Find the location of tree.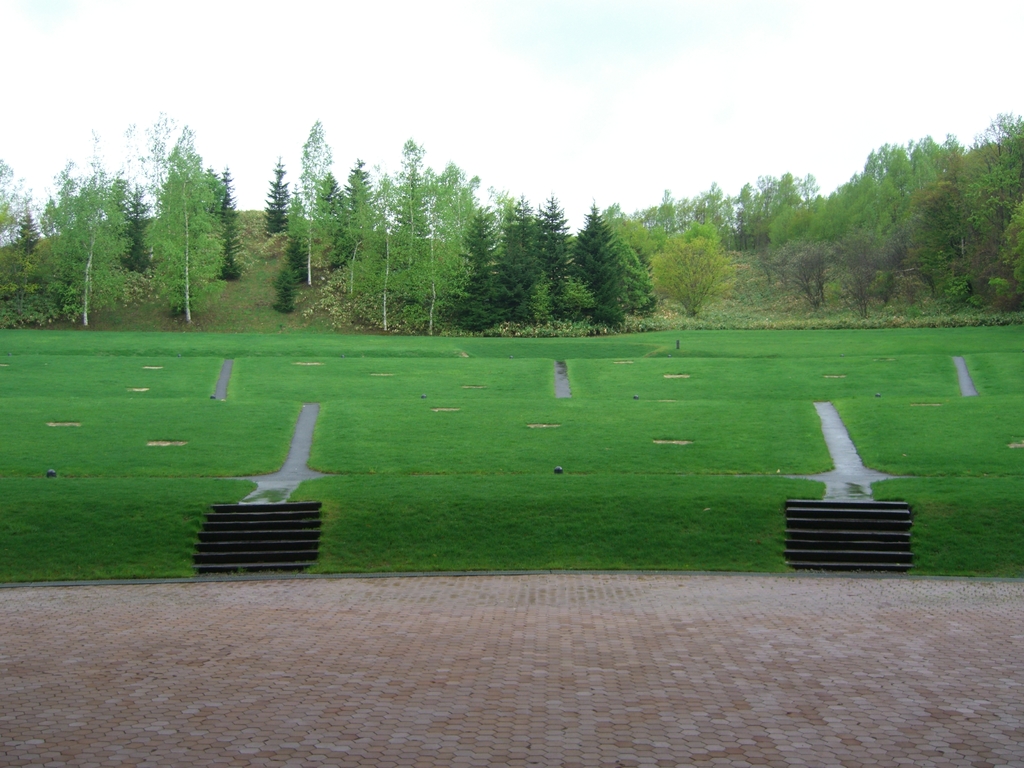
Location: [264, 164, 291, 242].
